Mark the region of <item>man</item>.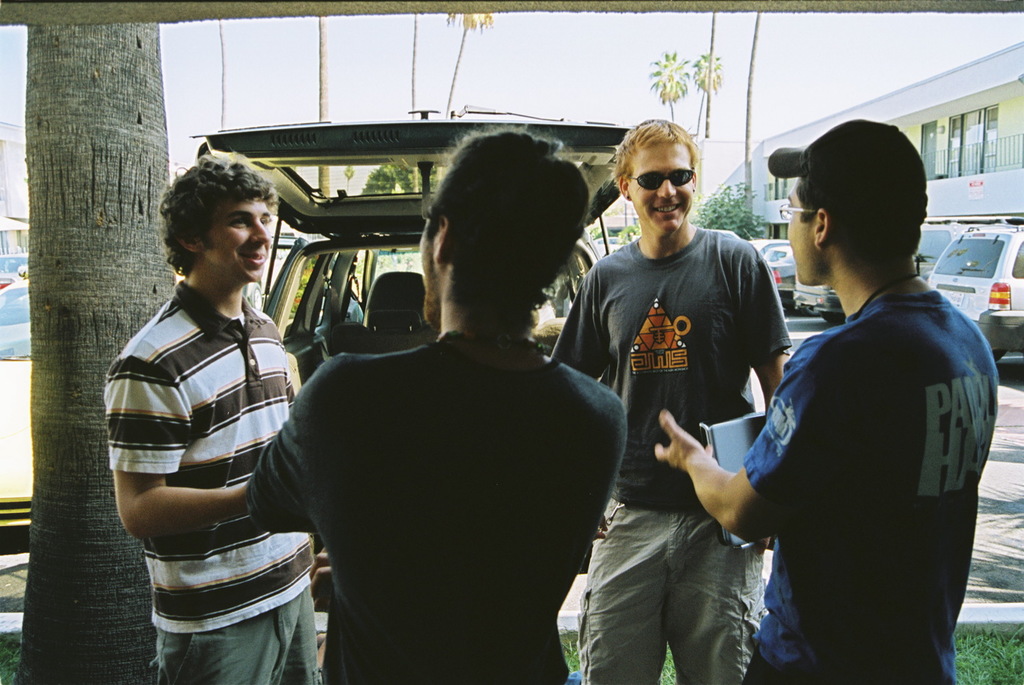
Region: bbox=(693, 121, 995, 684).
